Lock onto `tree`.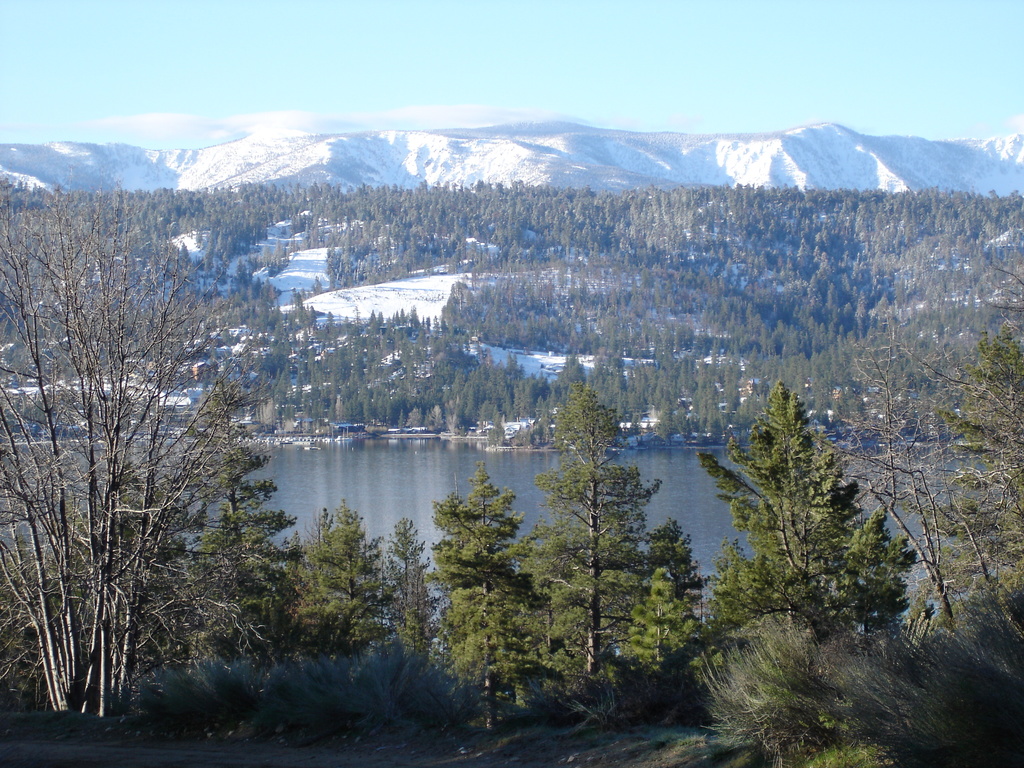
Locked: select_region(525, 379, 705, 719).
